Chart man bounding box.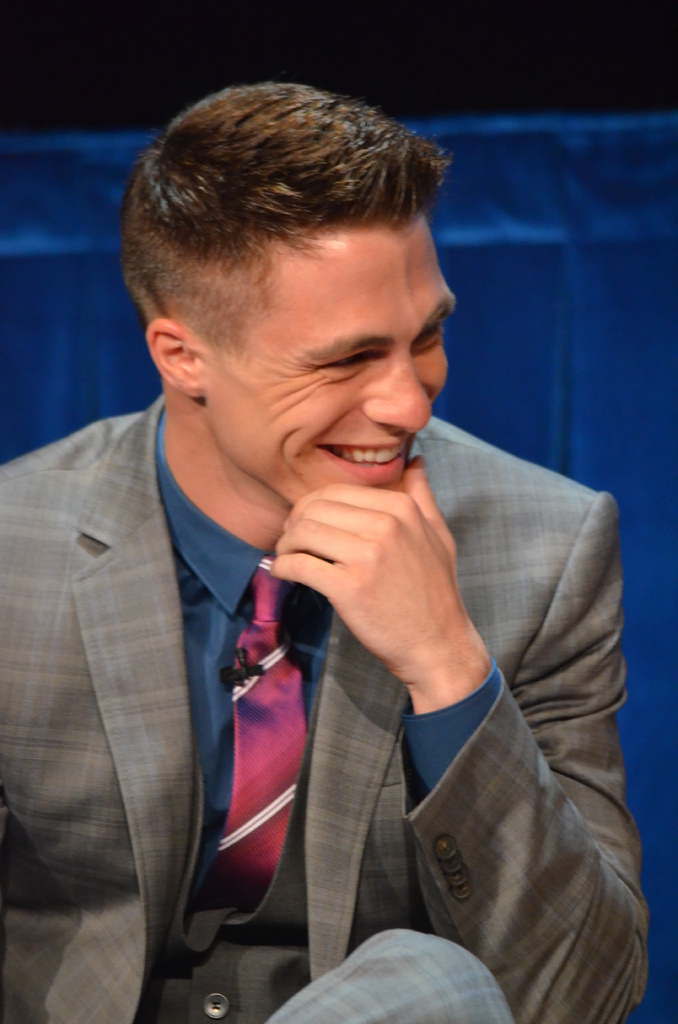
Charted: {"x1": 0, "y1": 81, "x2": 647, "y2": 1023}.
